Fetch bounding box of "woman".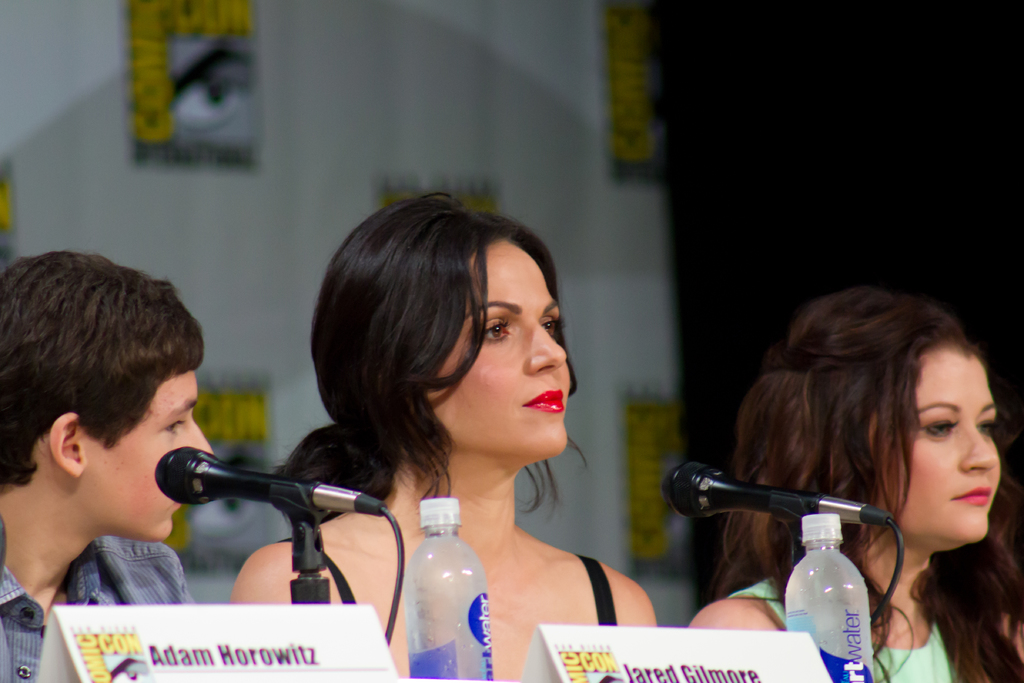
Bbox: {"left": 196, "top": 185, "right": 678, "bottom": 674}.
